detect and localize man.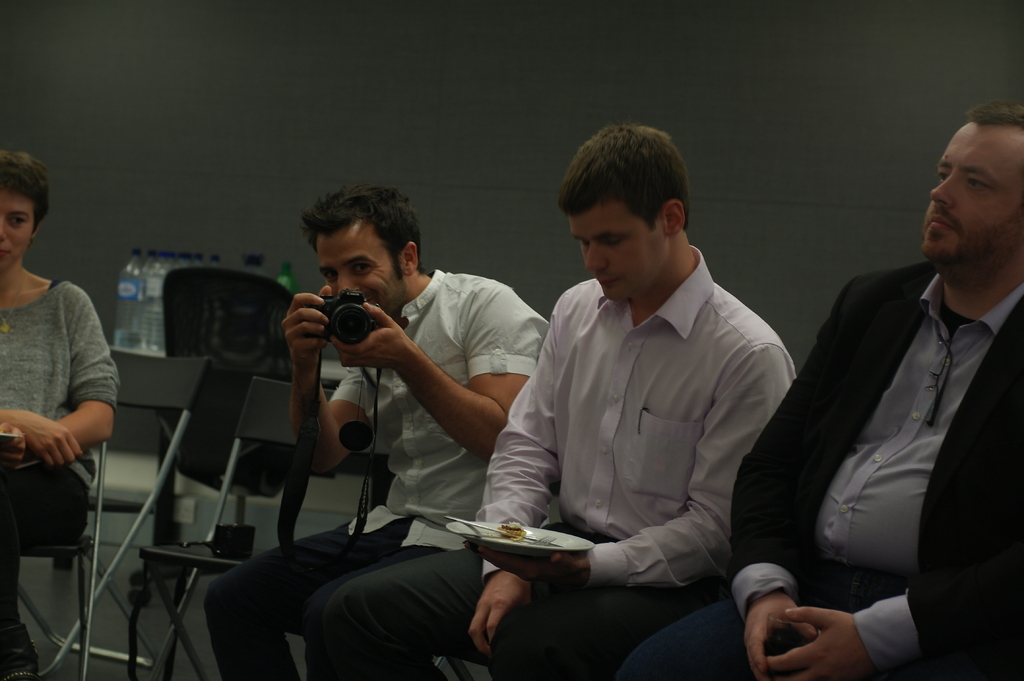
Localized at x1=621 y1=106 x2=1023 y2=680.
